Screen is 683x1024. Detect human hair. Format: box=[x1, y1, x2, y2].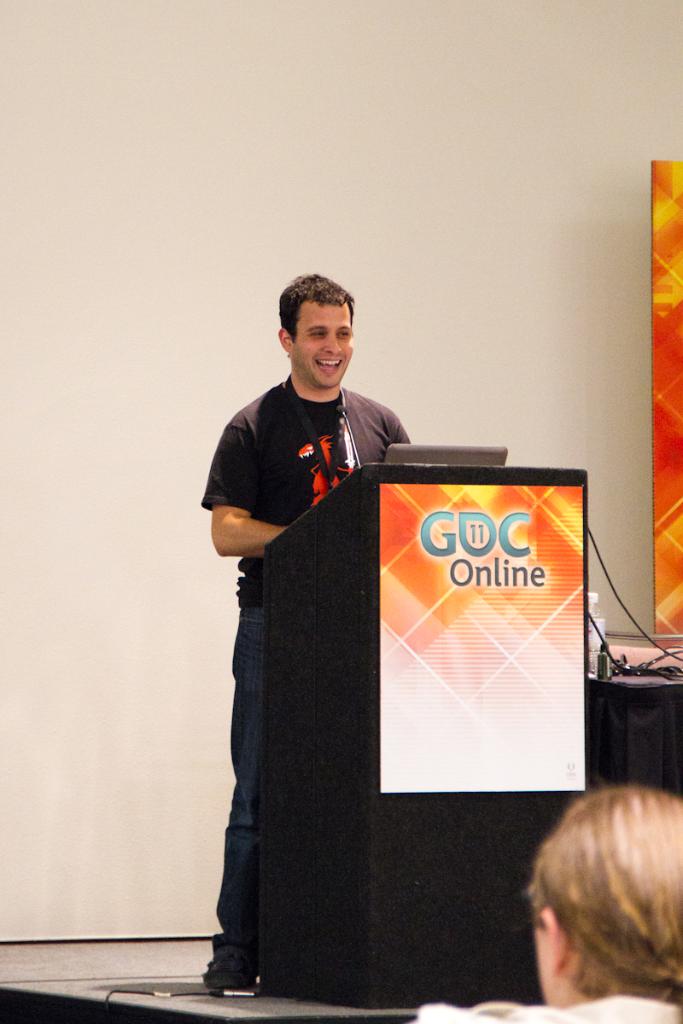
box=[532, 788, 682, 1018].
